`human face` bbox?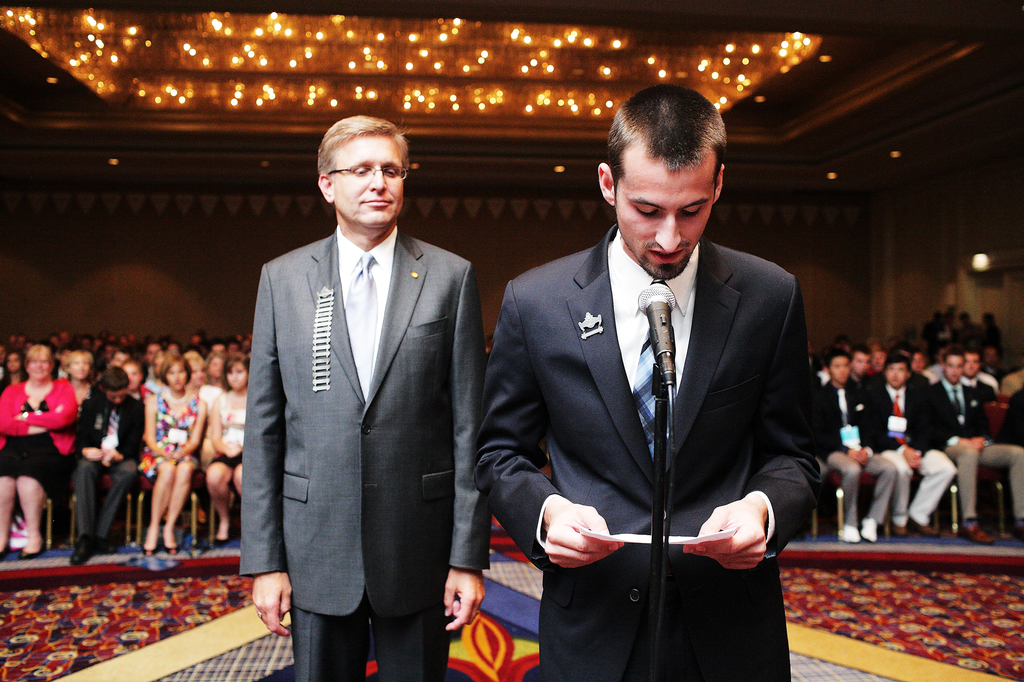
<region>983, 345, 998, 367</region>
